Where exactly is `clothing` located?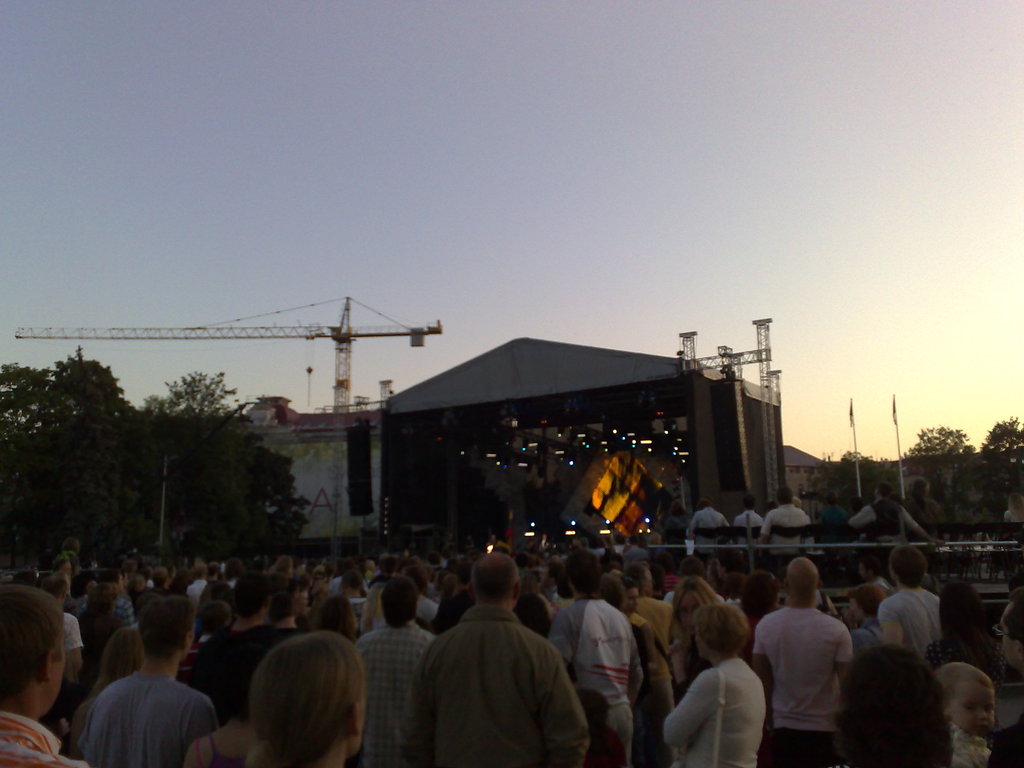
Its bounding box is rect(665, 657, 768, 767).
